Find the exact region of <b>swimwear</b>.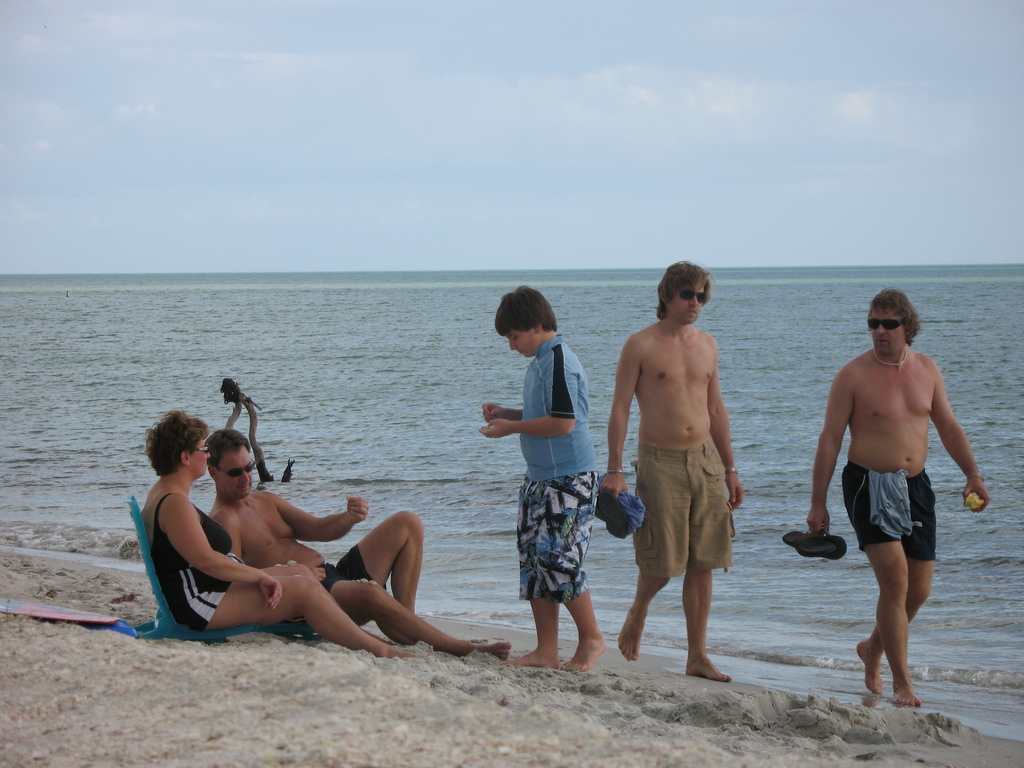
Exact region: left=149, top=486, right=252, bottom=632.
